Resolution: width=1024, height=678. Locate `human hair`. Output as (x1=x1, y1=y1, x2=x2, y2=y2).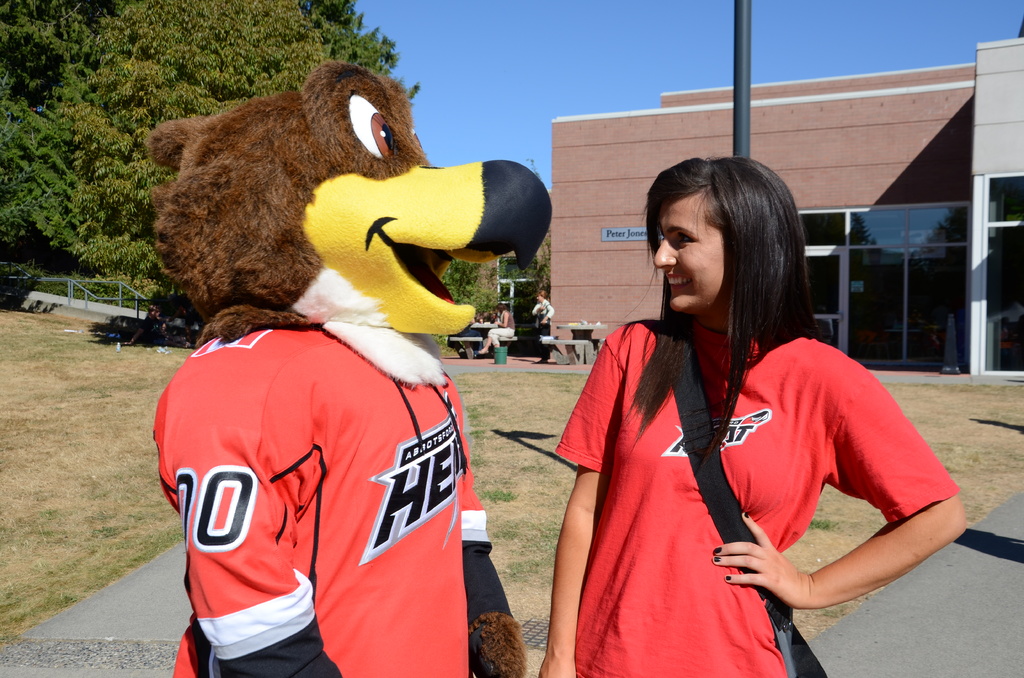
(x1=536, y1=286, x2=547, y2=298).
